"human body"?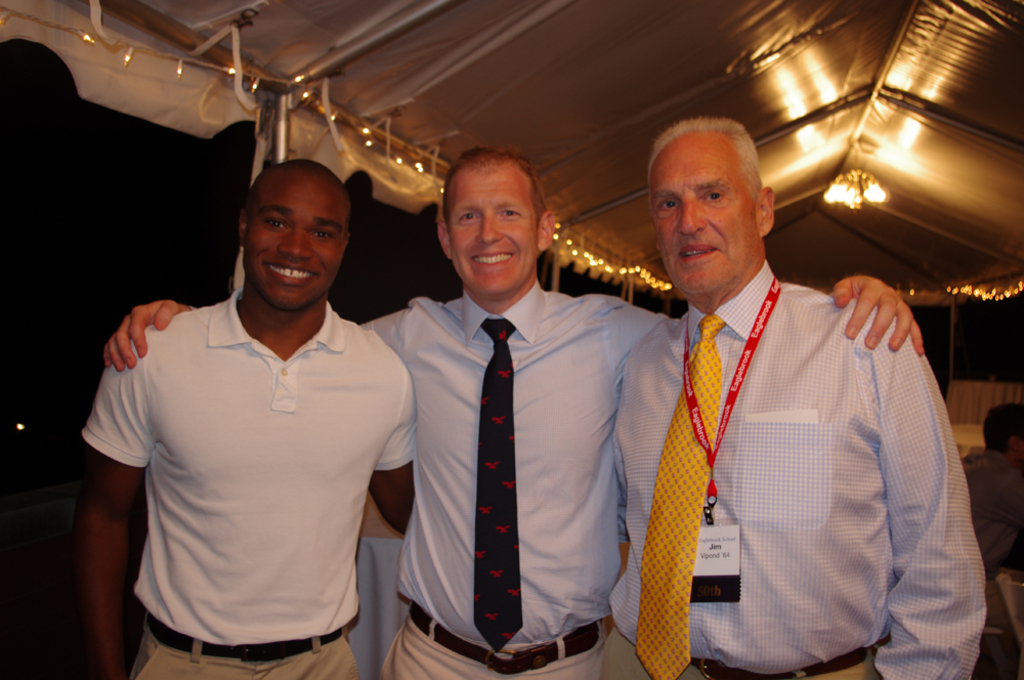
locate(962, 455, 1023, 583)
